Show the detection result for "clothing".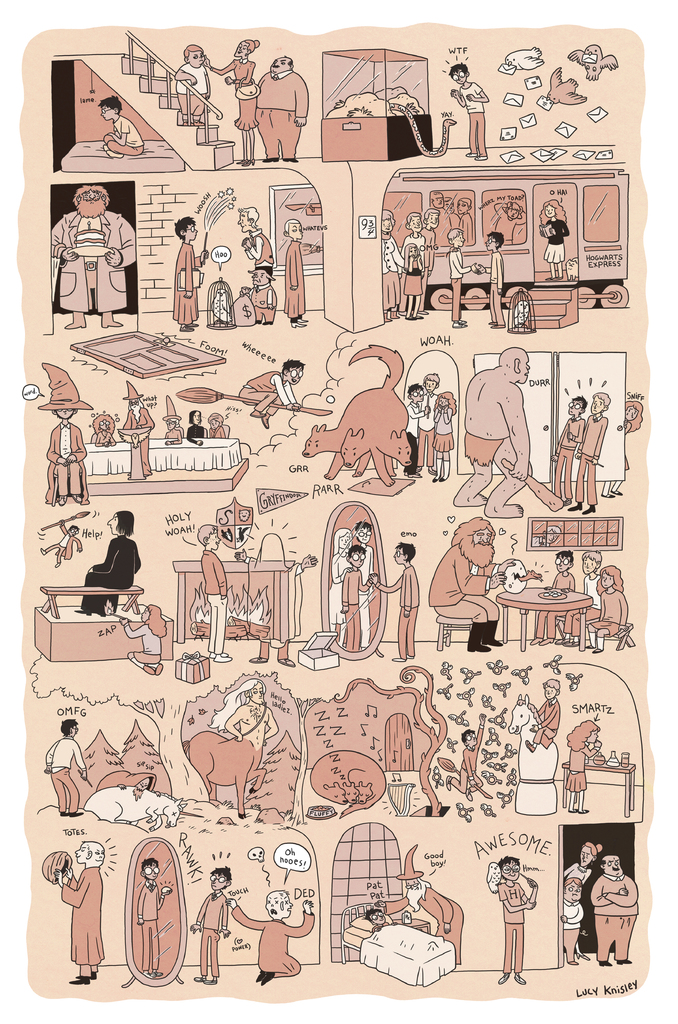
Rect(451, 721, 479, 787).
